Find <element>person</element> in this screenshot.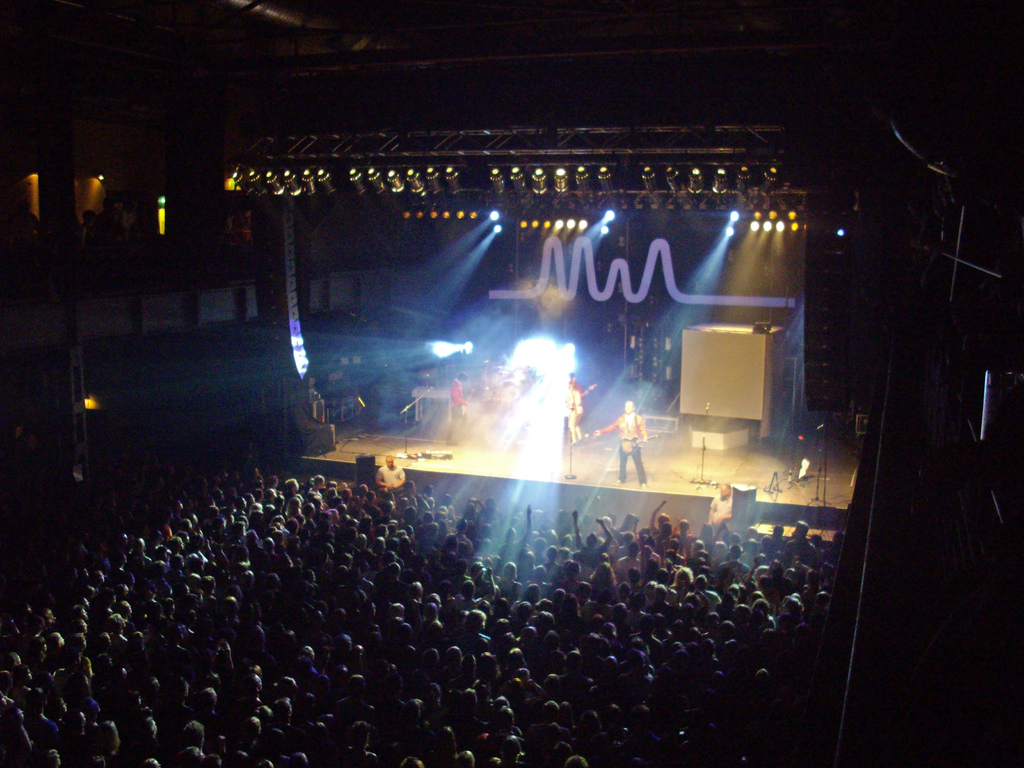
The bounding box for <element>person</element> is left=567, top=365, right=589, bottom=443.
